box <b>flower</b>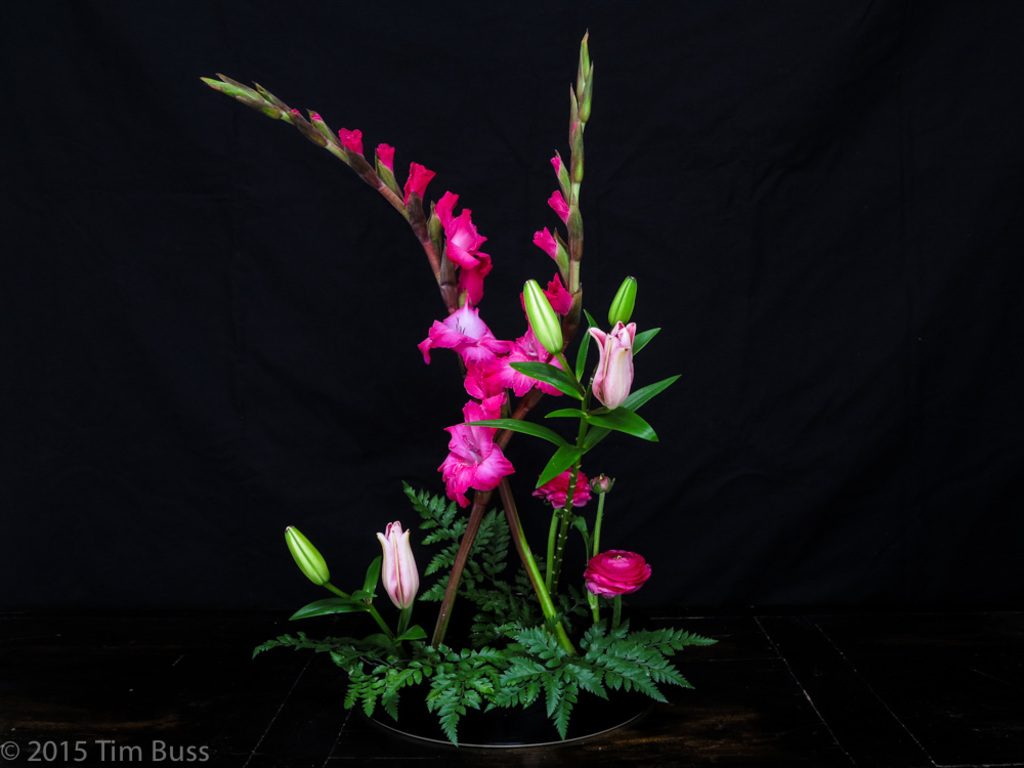
rect(530, 464, 595, 512)
